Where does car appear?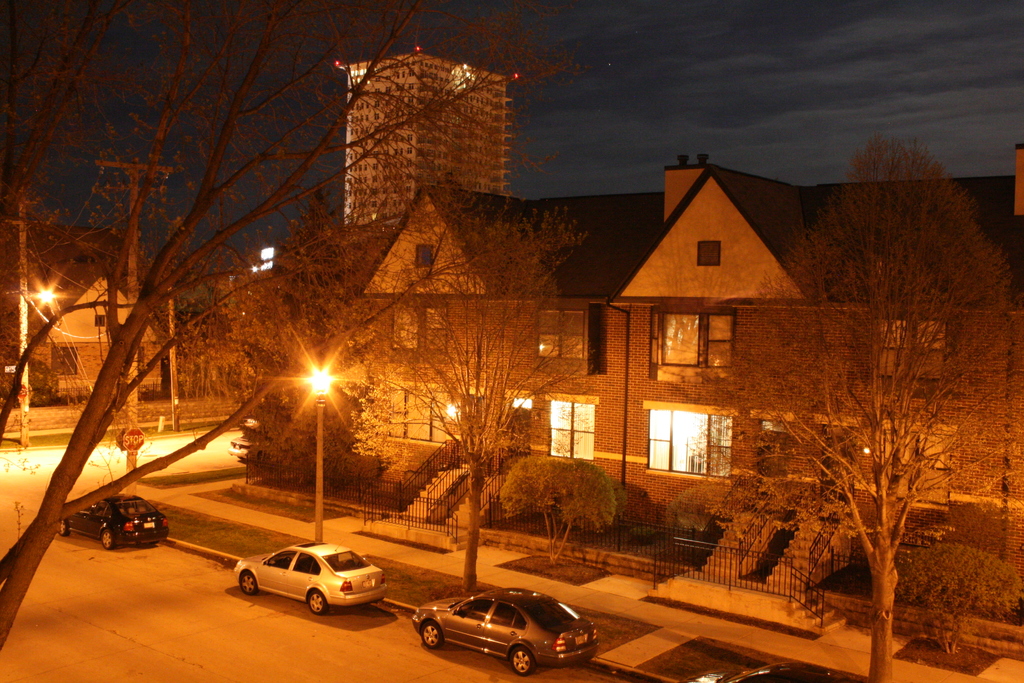
Appears at (232, 539, 388, 619).
